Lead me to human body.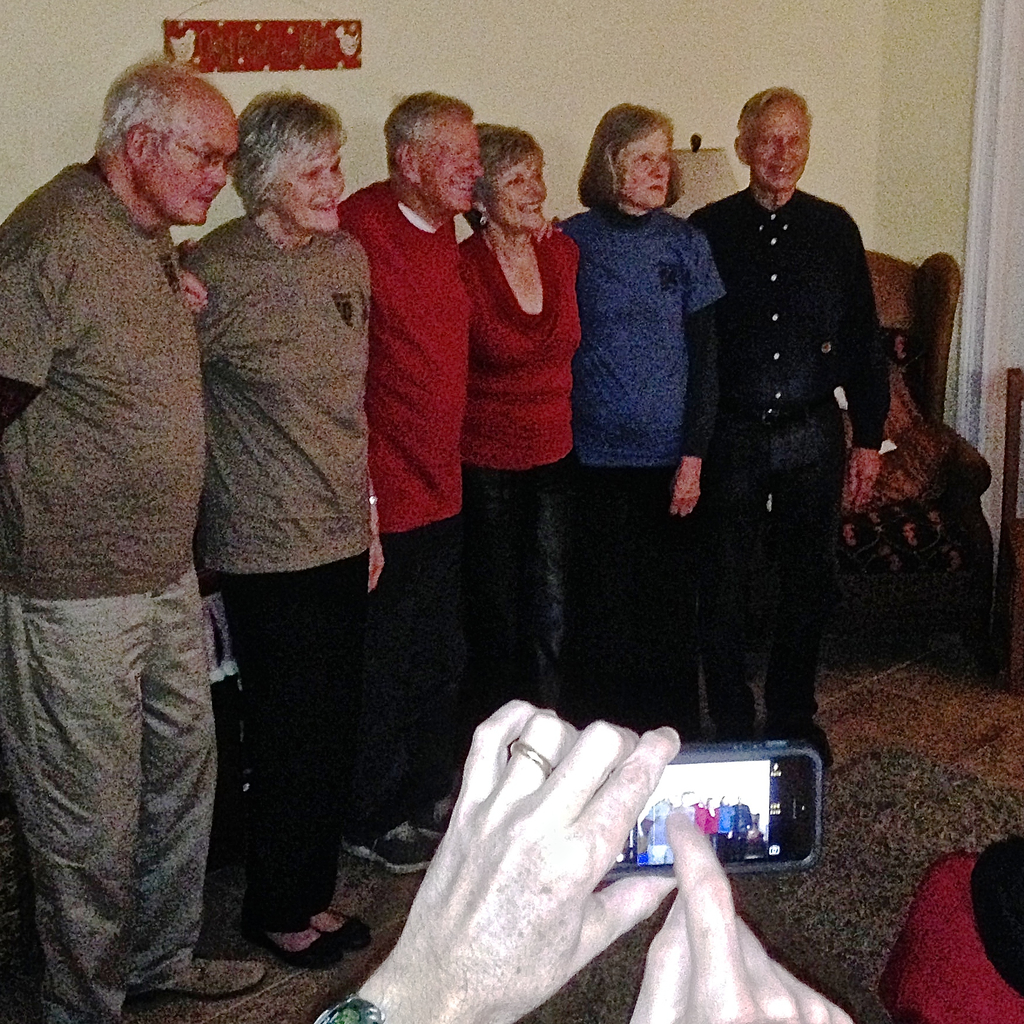
Lead to 560:101:732:722.
